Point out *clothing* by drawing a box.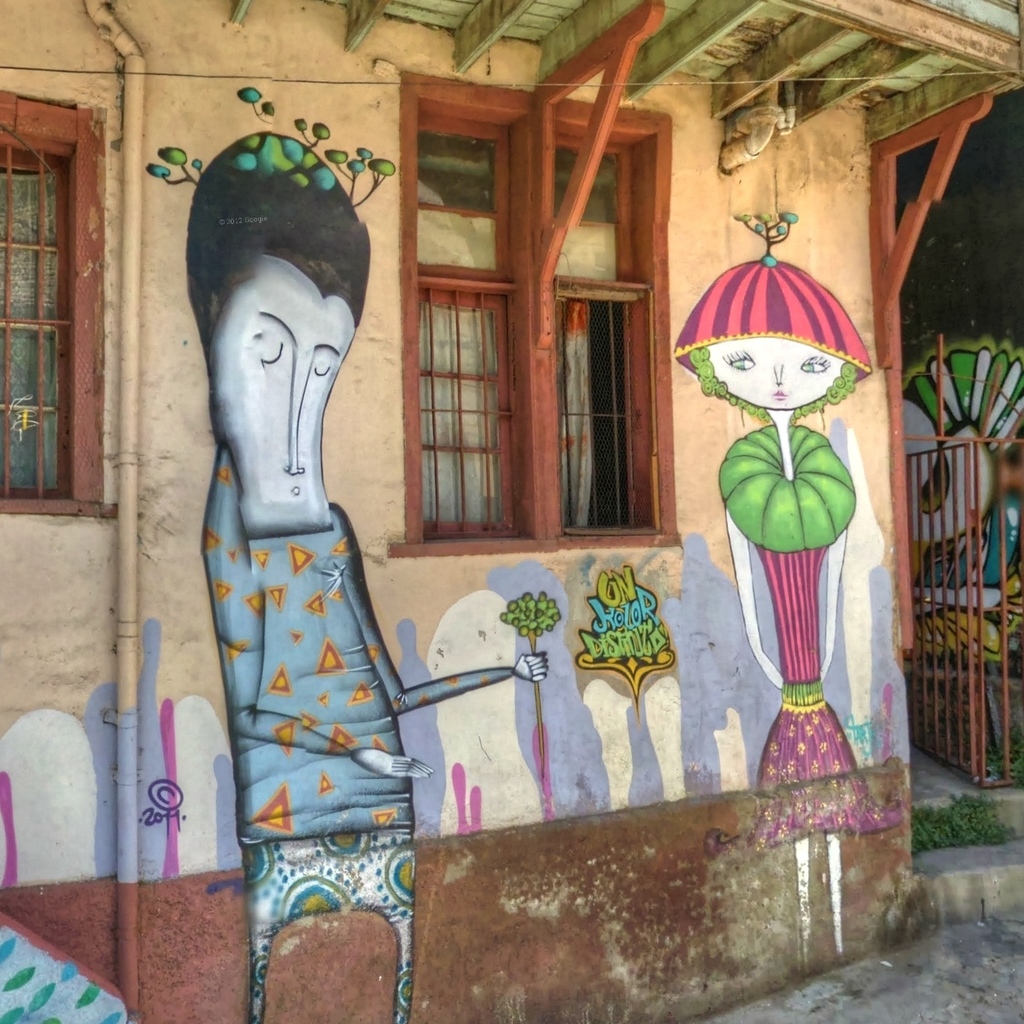
197,439,522,1023.
